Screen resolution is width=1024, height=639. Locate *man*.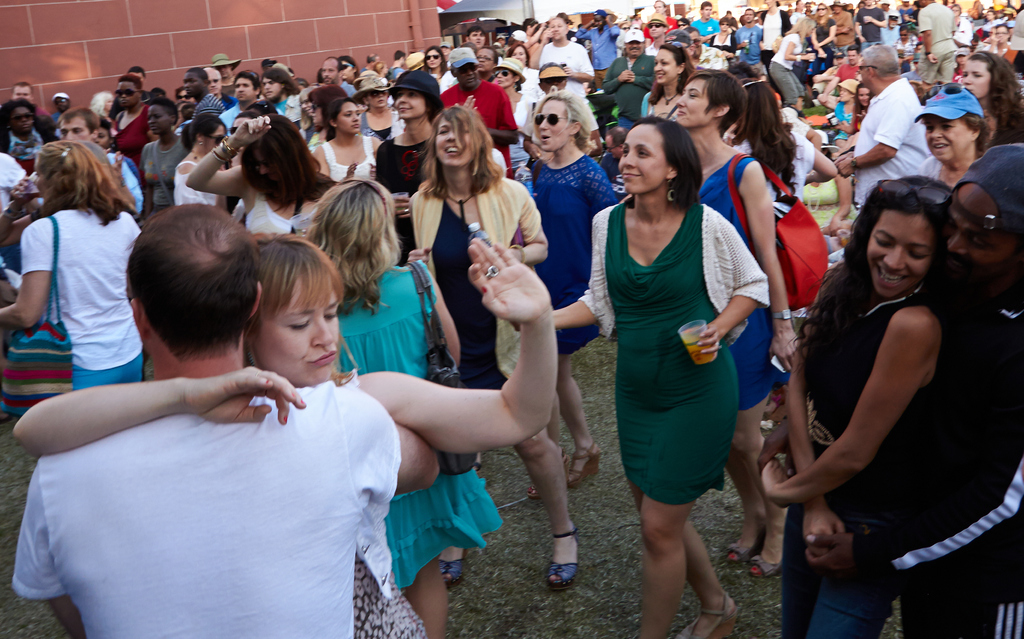
x1=362 y1=51 x2=382 y2=79.
